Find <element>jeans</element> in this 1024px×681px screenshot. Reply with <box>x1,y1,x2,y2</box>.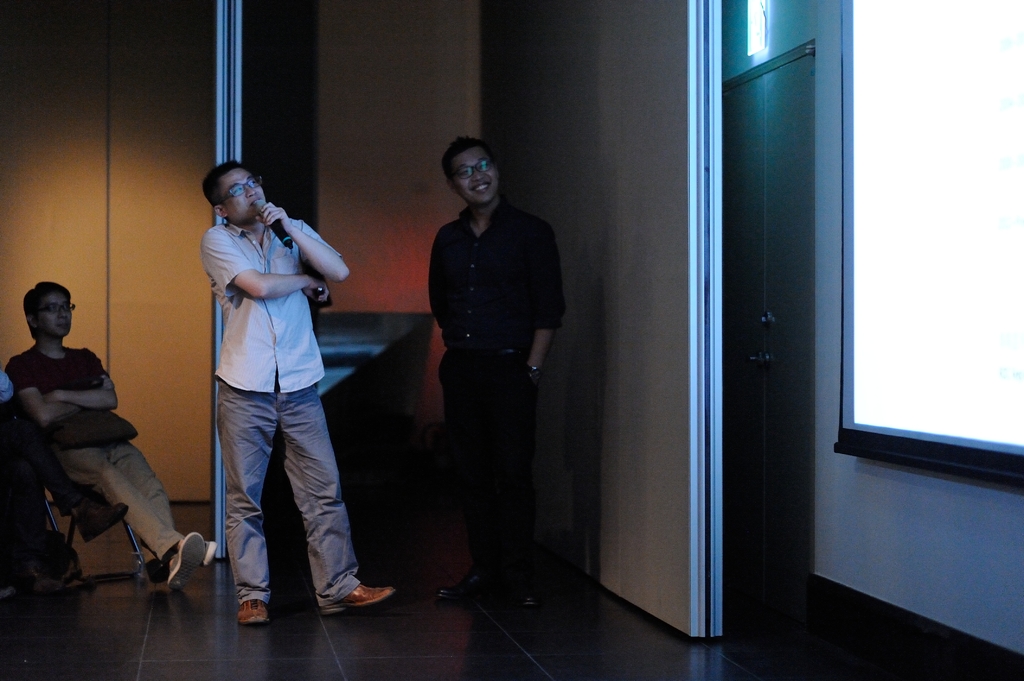
<box>443,351,541,572</box>.
